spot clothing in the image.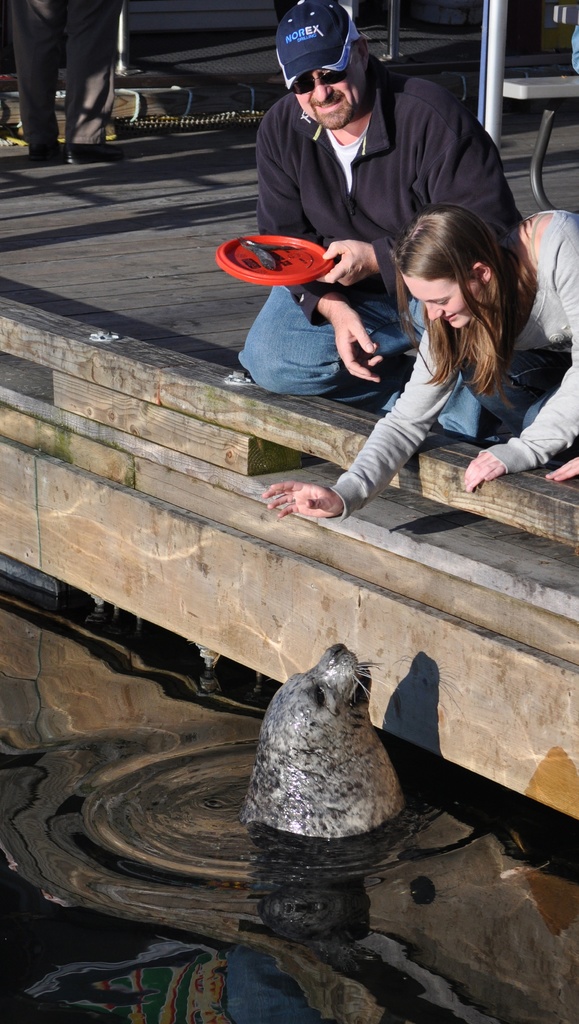
clothing found at pyautogui.locateOnScreen(244, 50, 505, 373).
